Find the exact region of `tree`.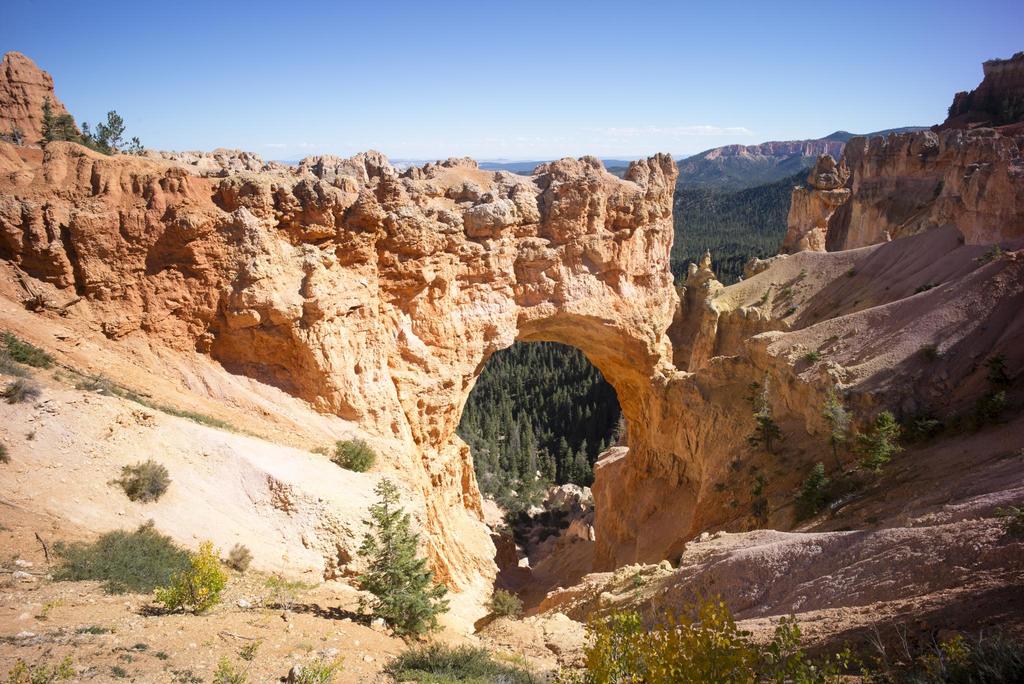
Exact region: {"x1": 796, "y1": 464, "x2": 832, "y2": 519}.
